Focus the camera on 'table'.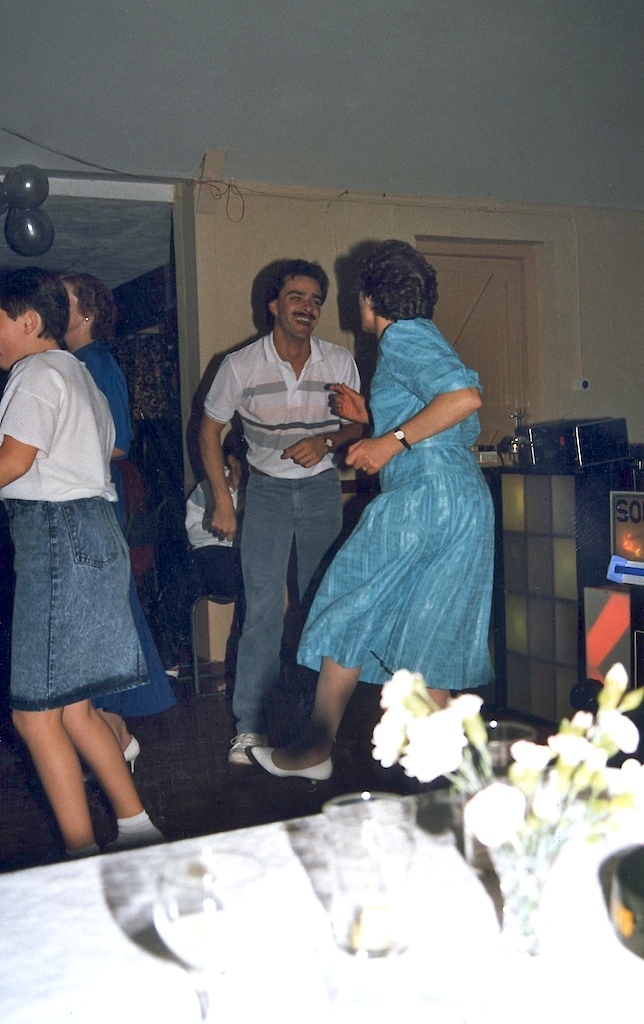
Focus region: pyautogui.locateOnScreen(18, 793, 582, 1004).
